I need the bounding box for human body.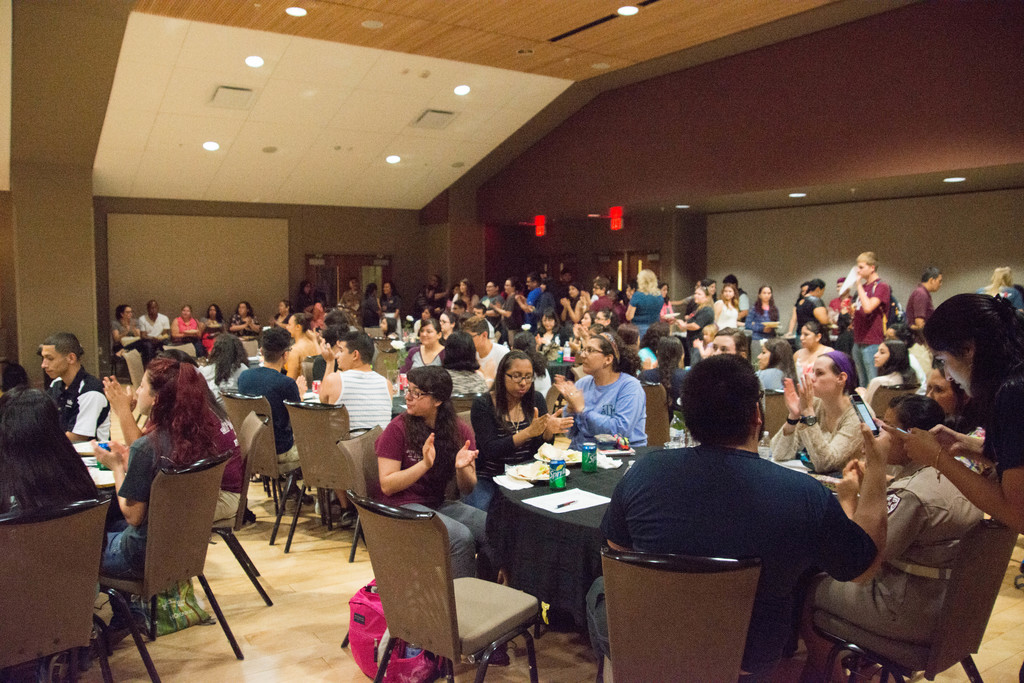
Here it is: [141,301,172,344].
